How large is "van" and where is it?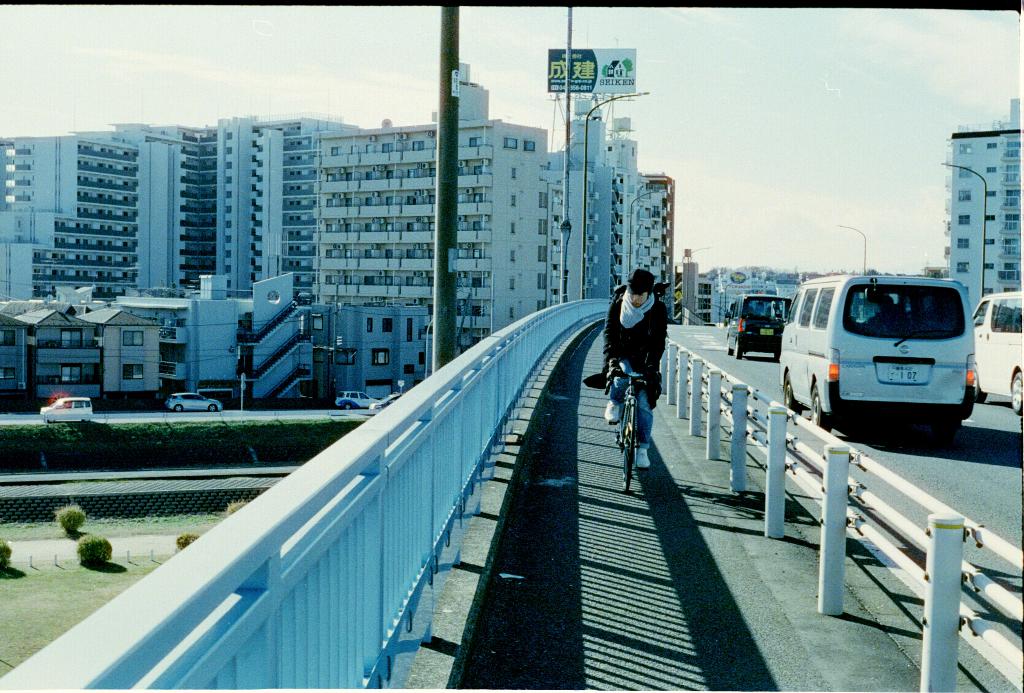
Bounding box: 778/270/977/433.
